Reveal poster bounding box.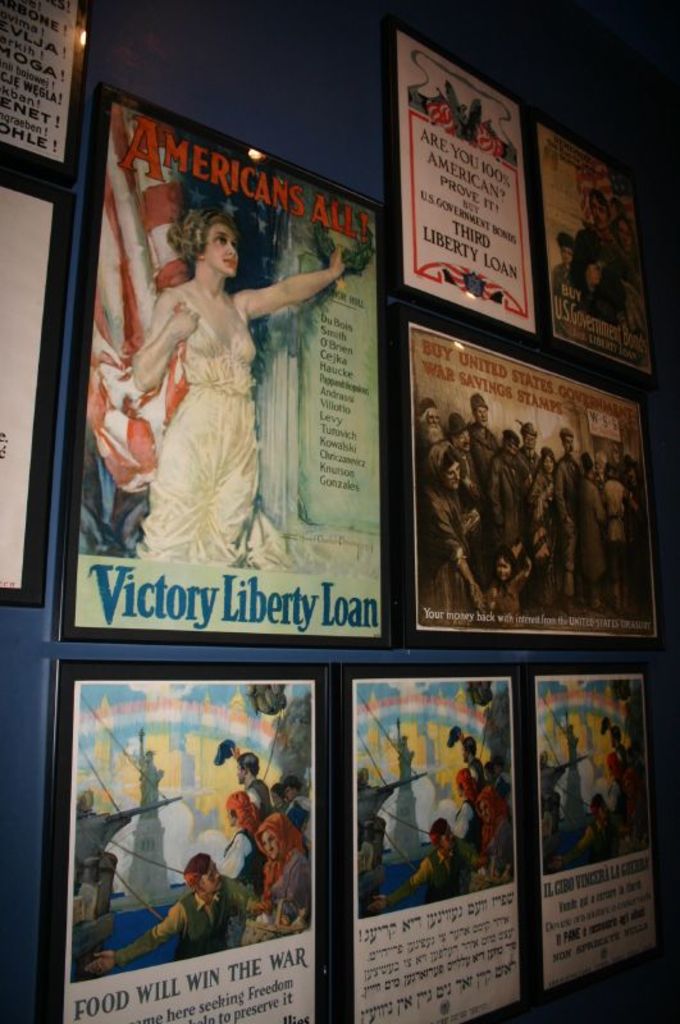
Revealed: crop(535, 116, 656, 365).
